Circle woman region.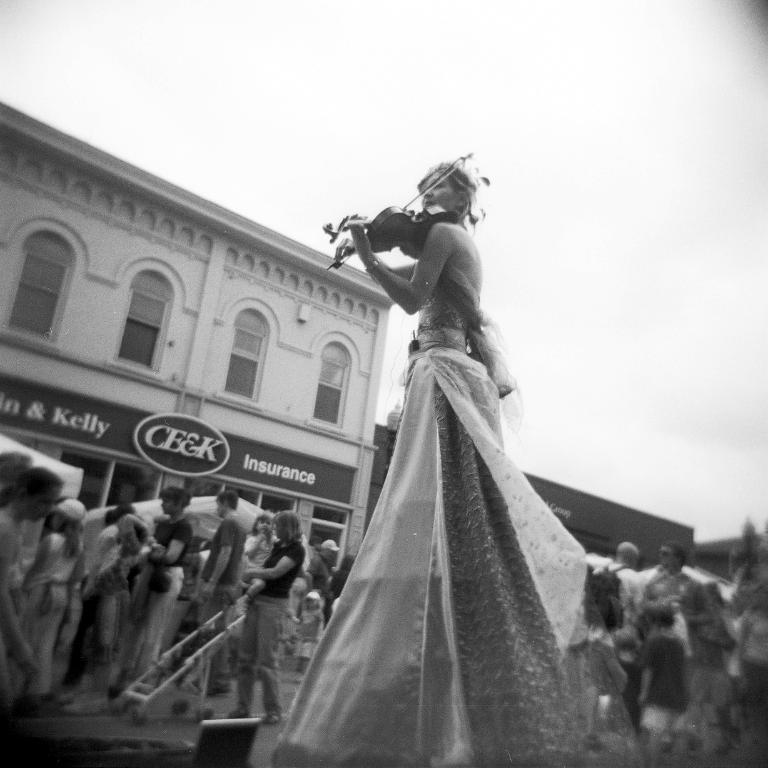
Region: l=0, t=462, r=69, b=747.
